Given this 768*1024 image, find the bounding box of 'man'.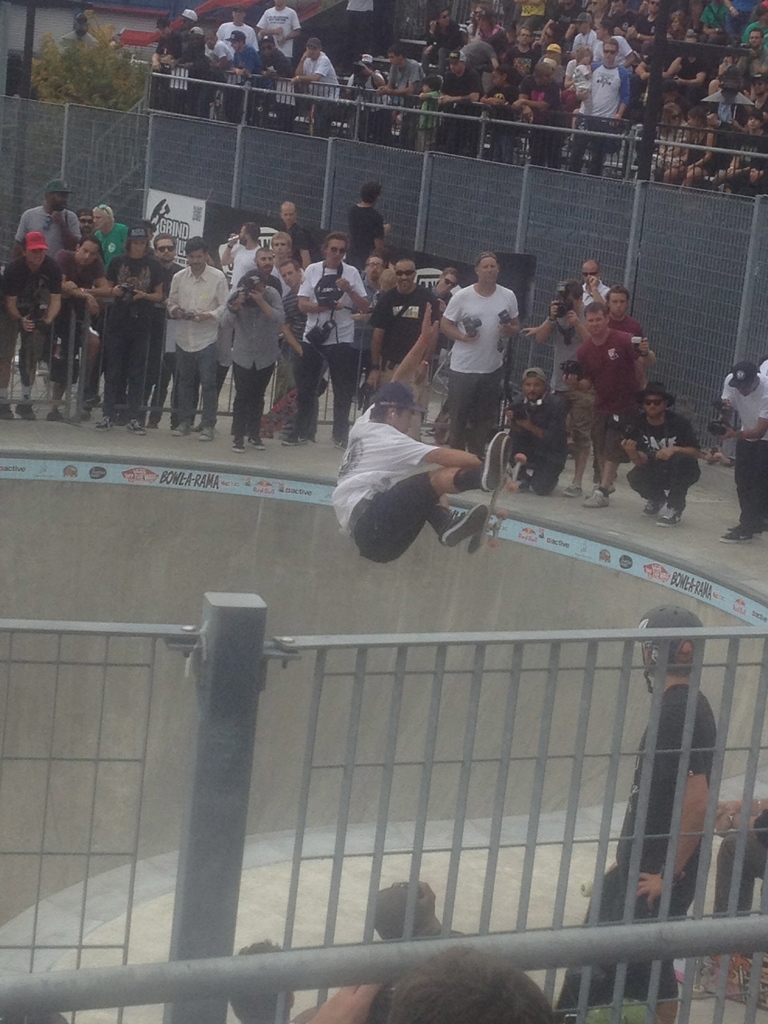
box(360, 255, 387, 295).
